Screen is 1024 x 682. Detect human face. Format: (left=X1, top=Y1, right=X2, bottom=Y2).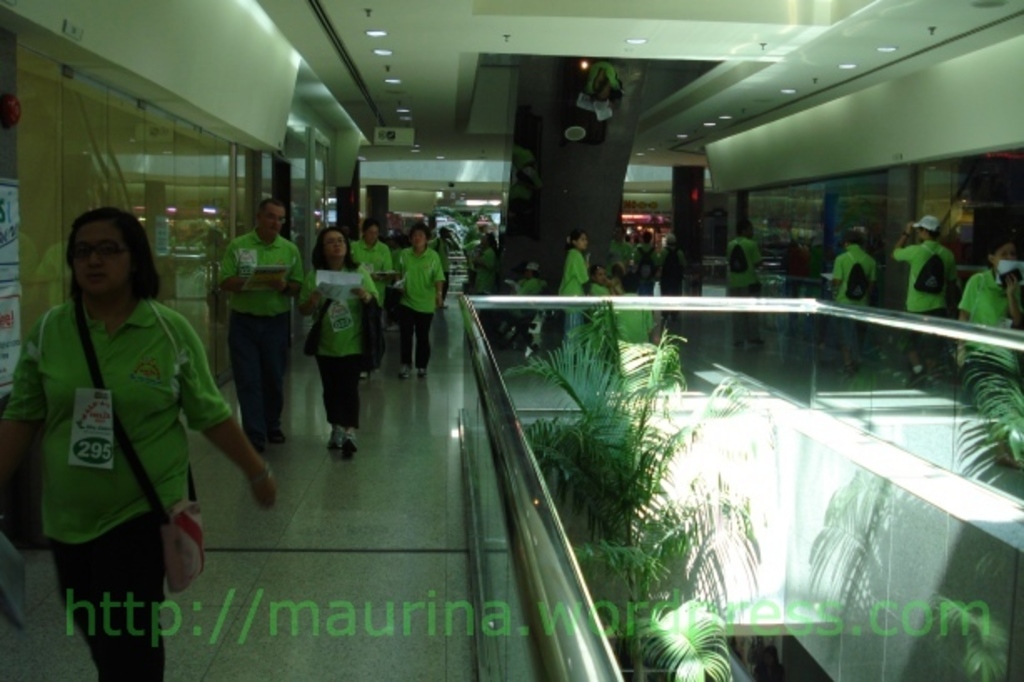
(left=405, top=232, right=427, bottom=250).
